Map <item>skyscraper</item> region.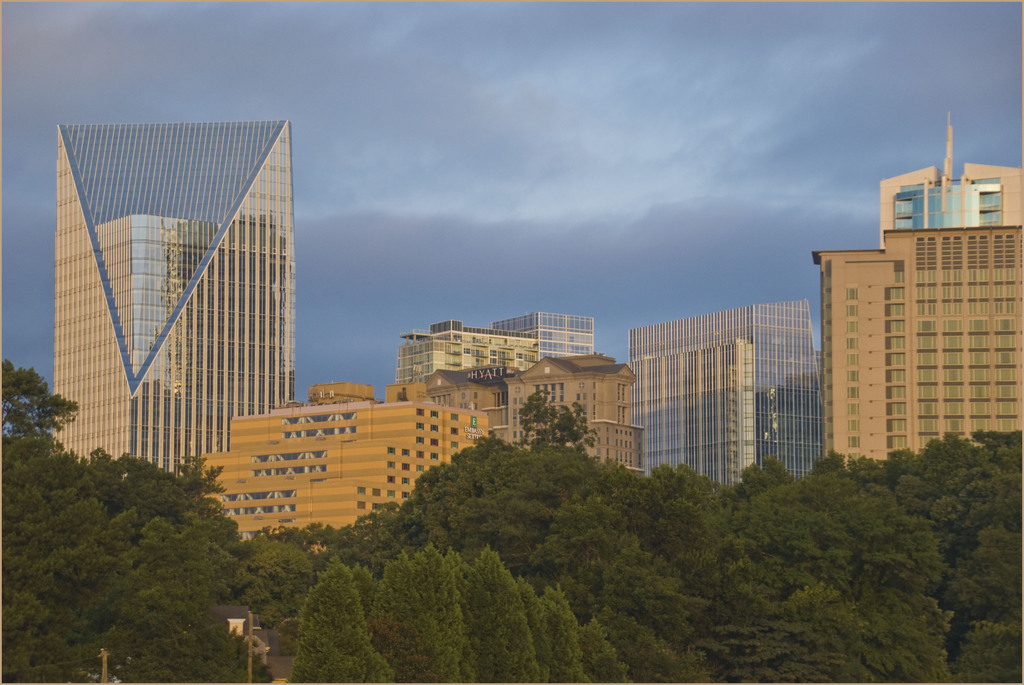
Mapped to {"x1": 808, "y1": 145, "x2": 1016, "y2": 492}.
